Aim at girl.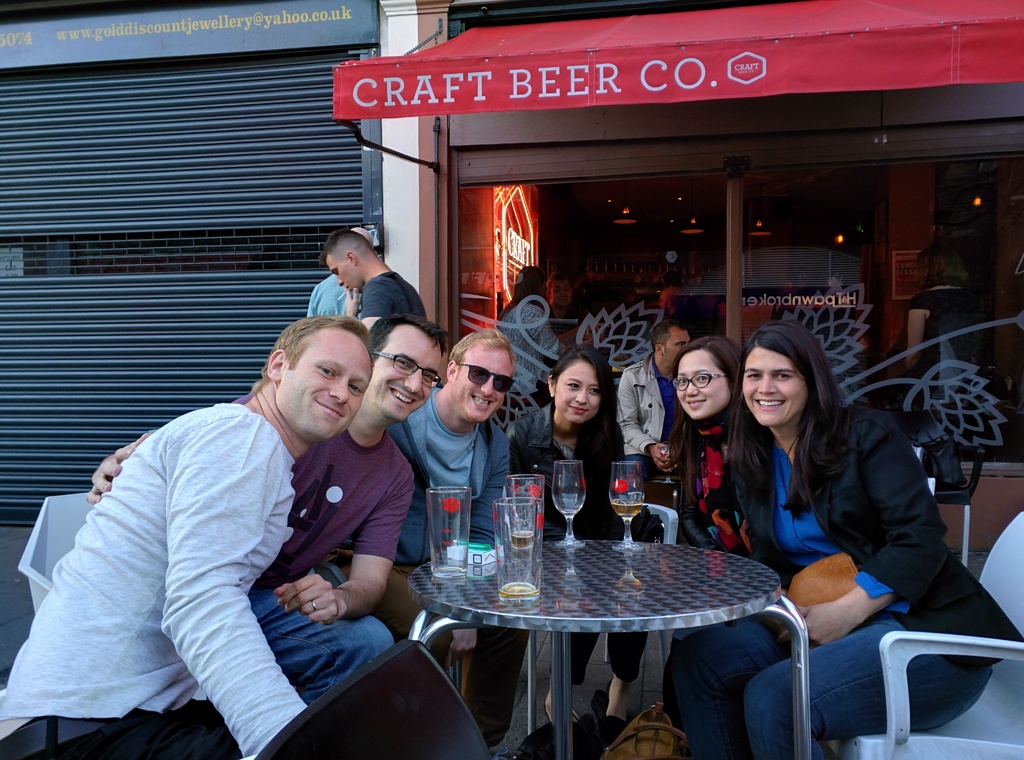
Aimed at 671:335:740:646.
